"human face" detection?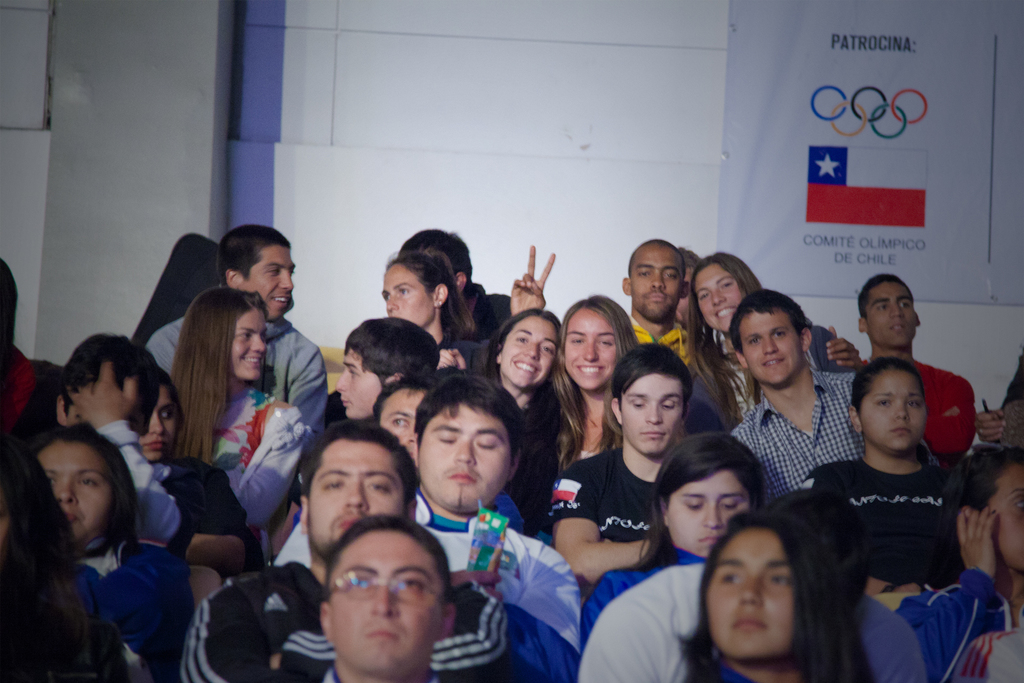
(632, 244, 683, 319)
